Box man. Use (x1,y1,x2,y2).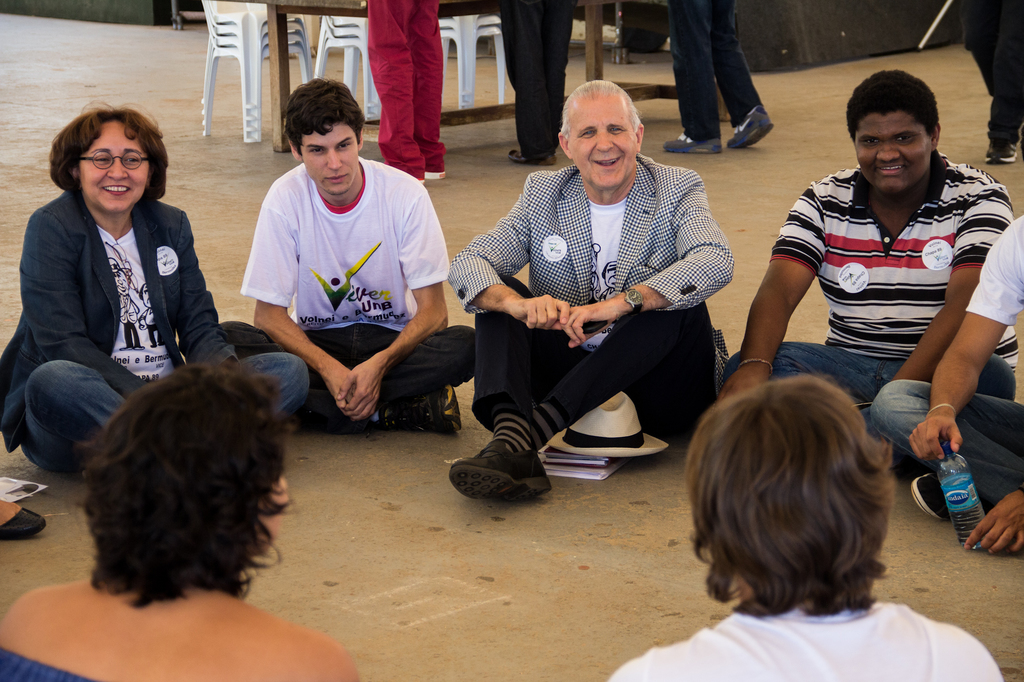
(964,0,1023,164).
